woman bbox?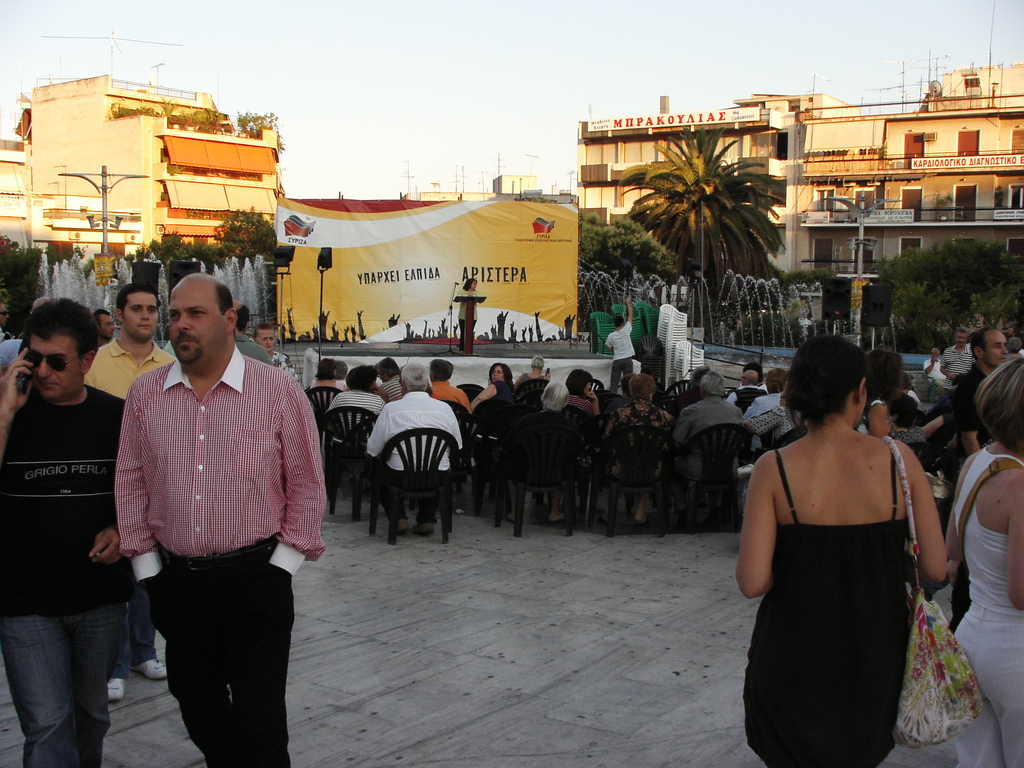
<box>852,352,941,459</box>
